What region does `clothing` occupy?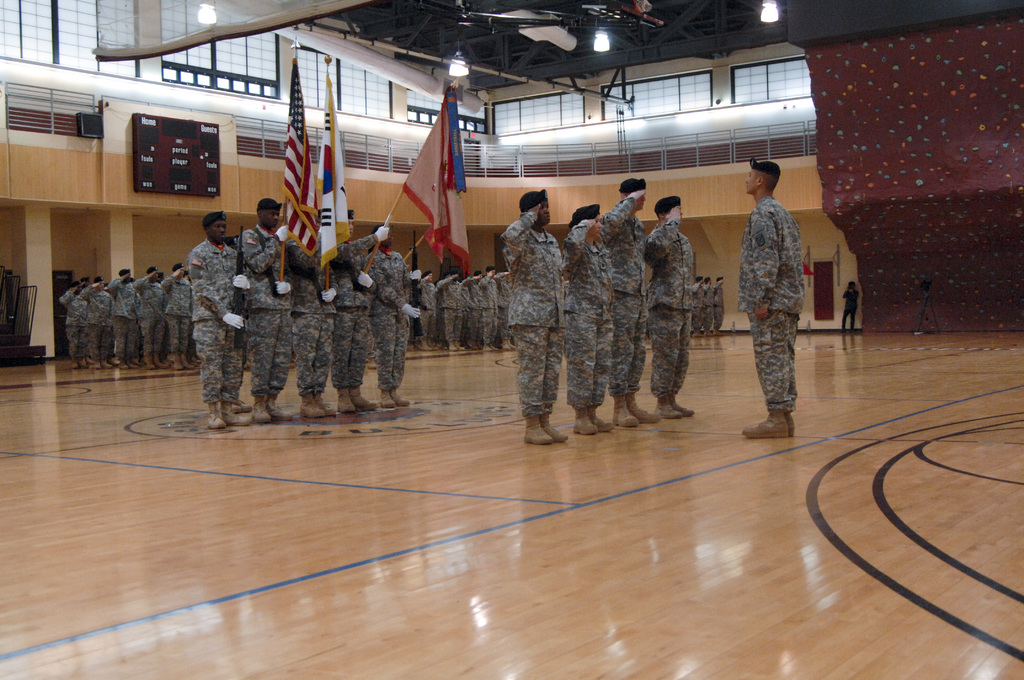
244:216:294:398.
